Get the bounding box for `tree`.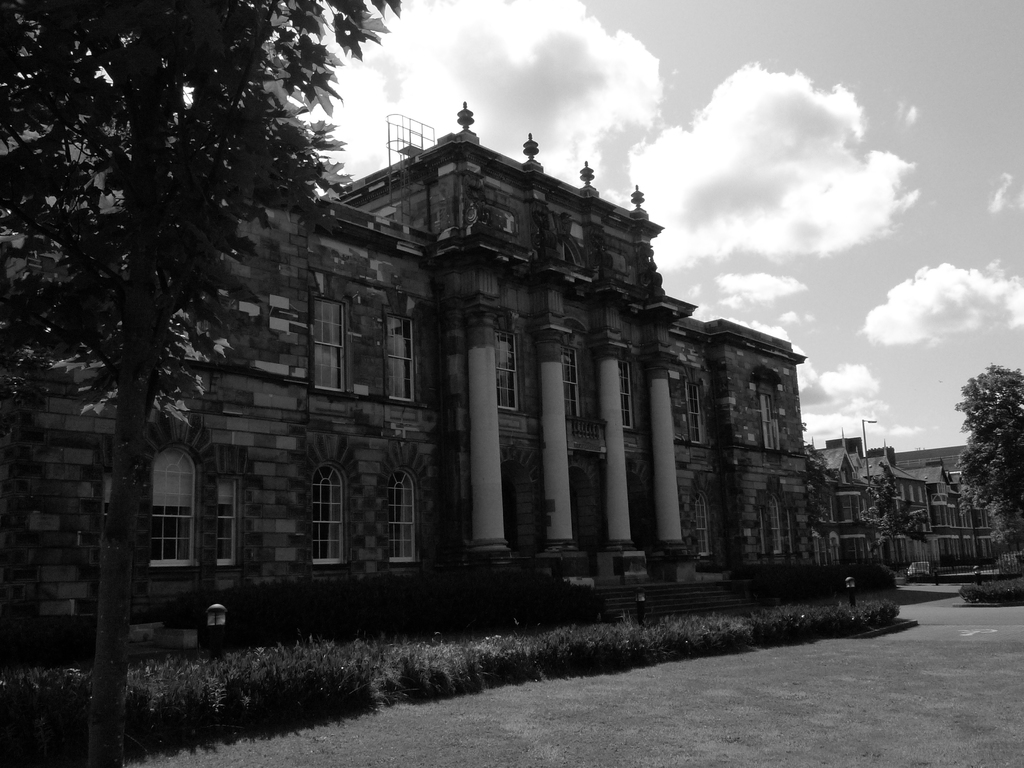
(866, 457, 917, 556).
